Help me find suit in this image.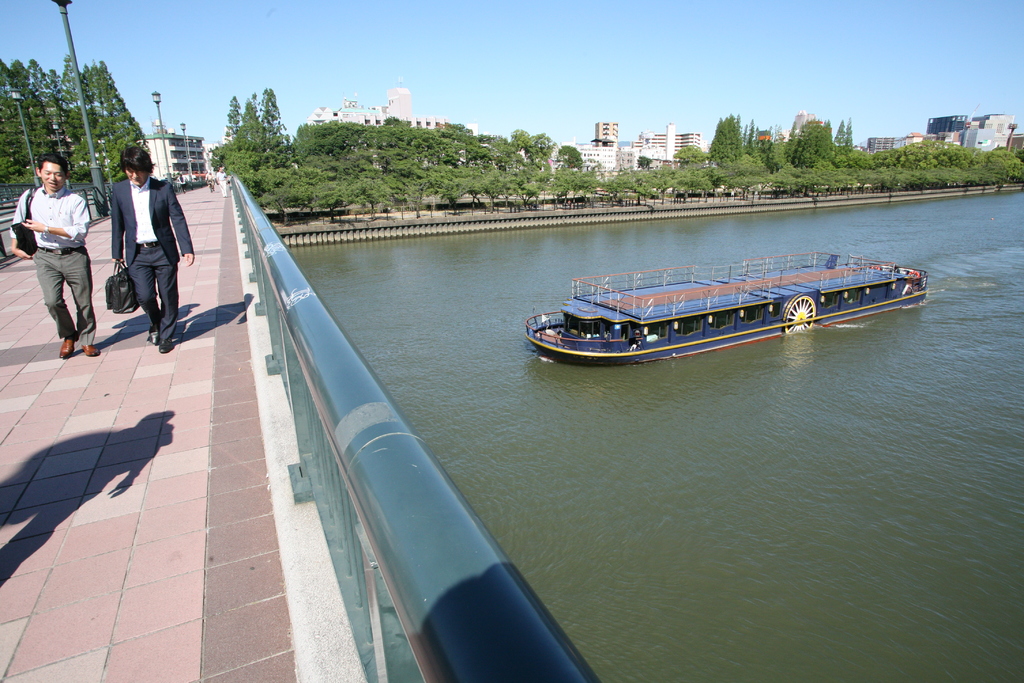
Found it: <region>109, 176, 193, 345</region>.
